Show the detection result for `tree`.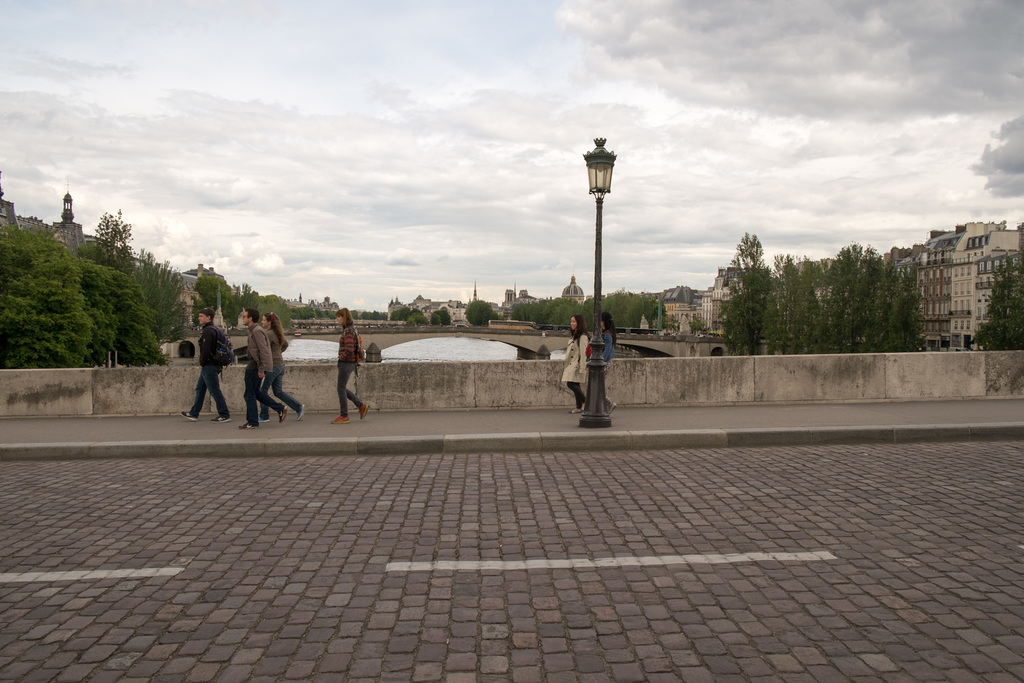
[left=975, top=238, right=1023, bottom=346].
